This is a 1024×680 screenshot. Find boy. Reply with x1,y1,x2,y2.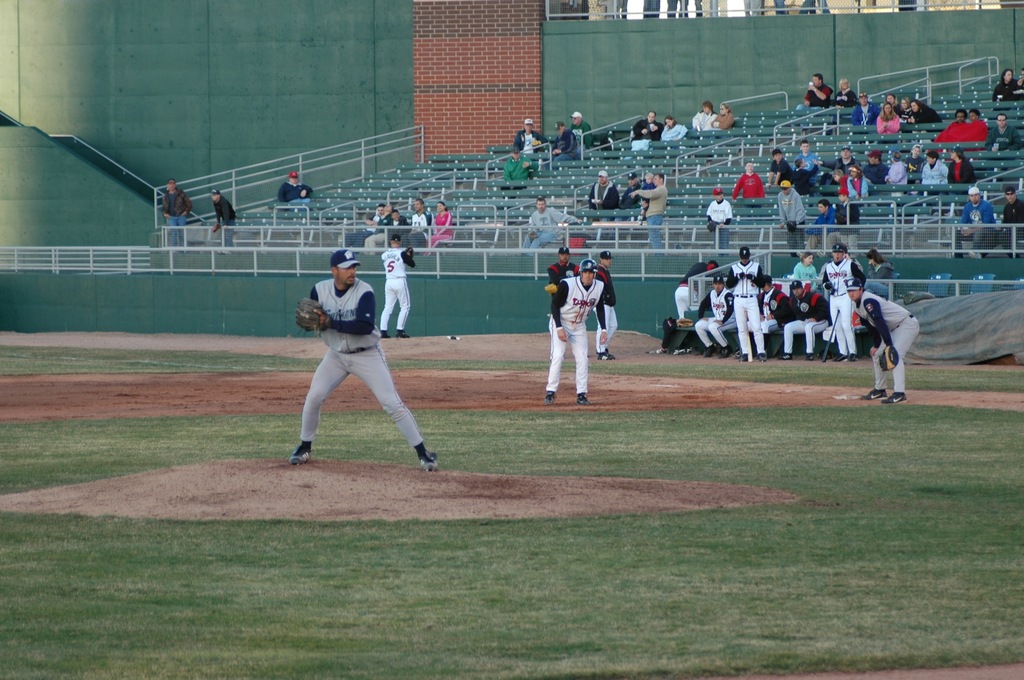
883,150,908,215.
